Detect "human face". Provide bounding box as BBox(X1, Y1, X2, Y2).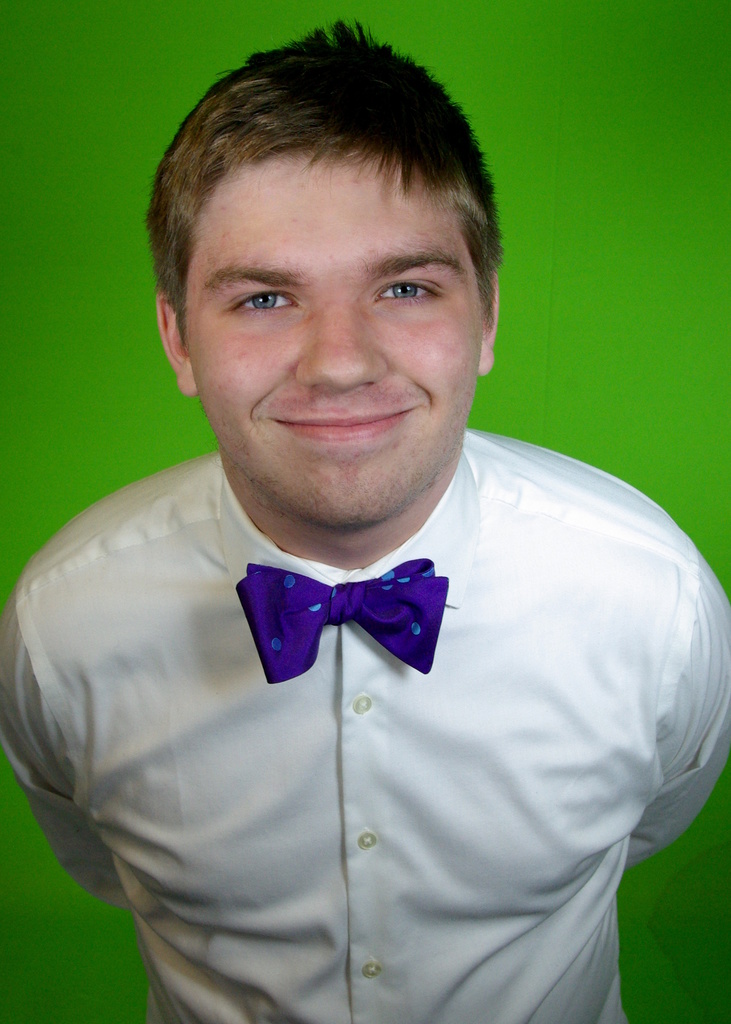
BBox(188, 138, 482, 535).
